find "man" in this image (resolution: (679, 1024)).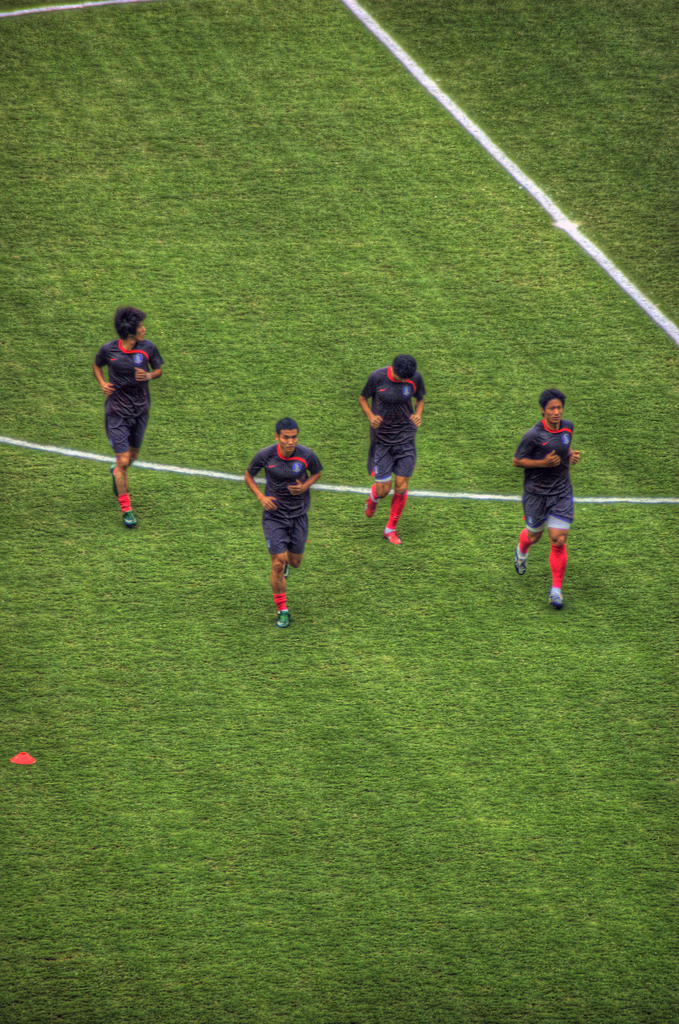
select_region(248, 424, 332, 621).
